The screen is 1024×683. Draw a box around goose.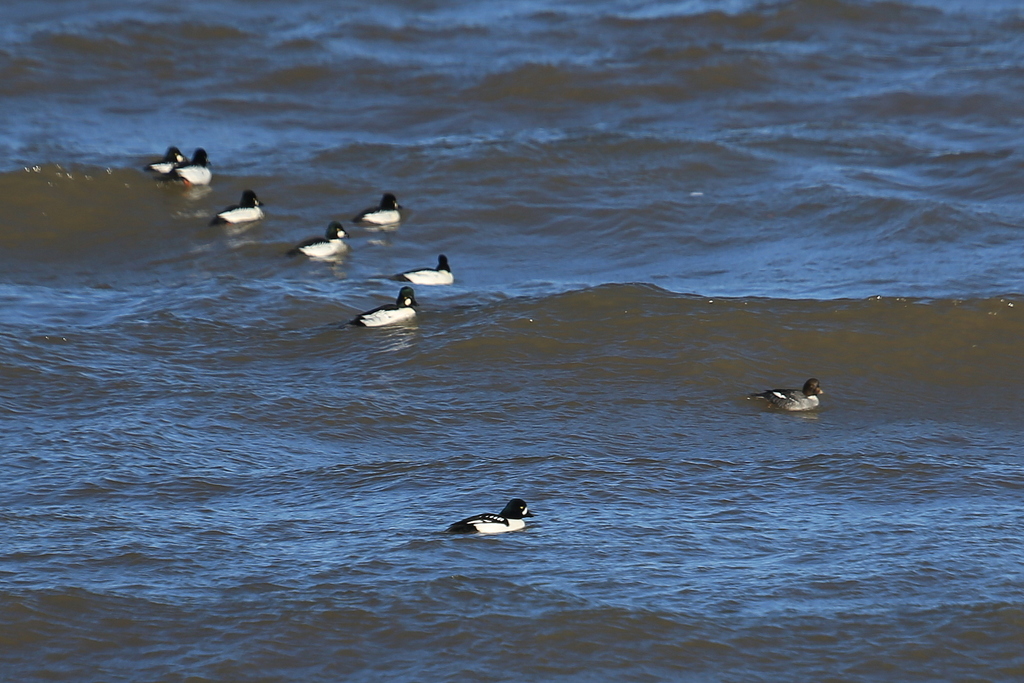
rect(404, 252, 456, 291).
